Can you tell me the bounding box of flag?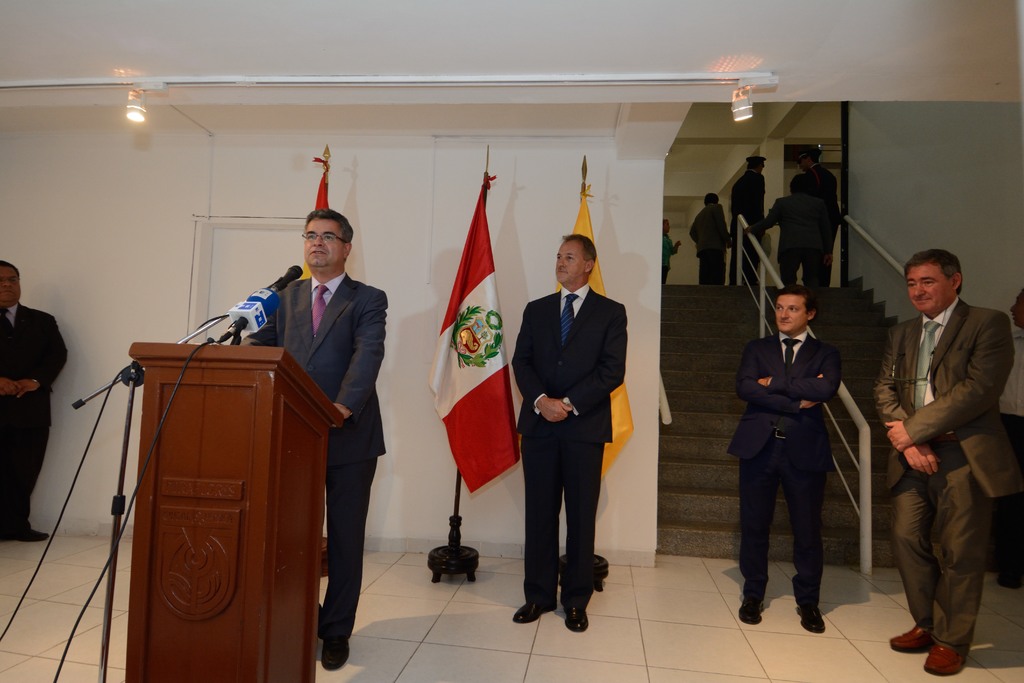
{"left": 554, "top": 152, "right": 630, "bottom": 477}.
